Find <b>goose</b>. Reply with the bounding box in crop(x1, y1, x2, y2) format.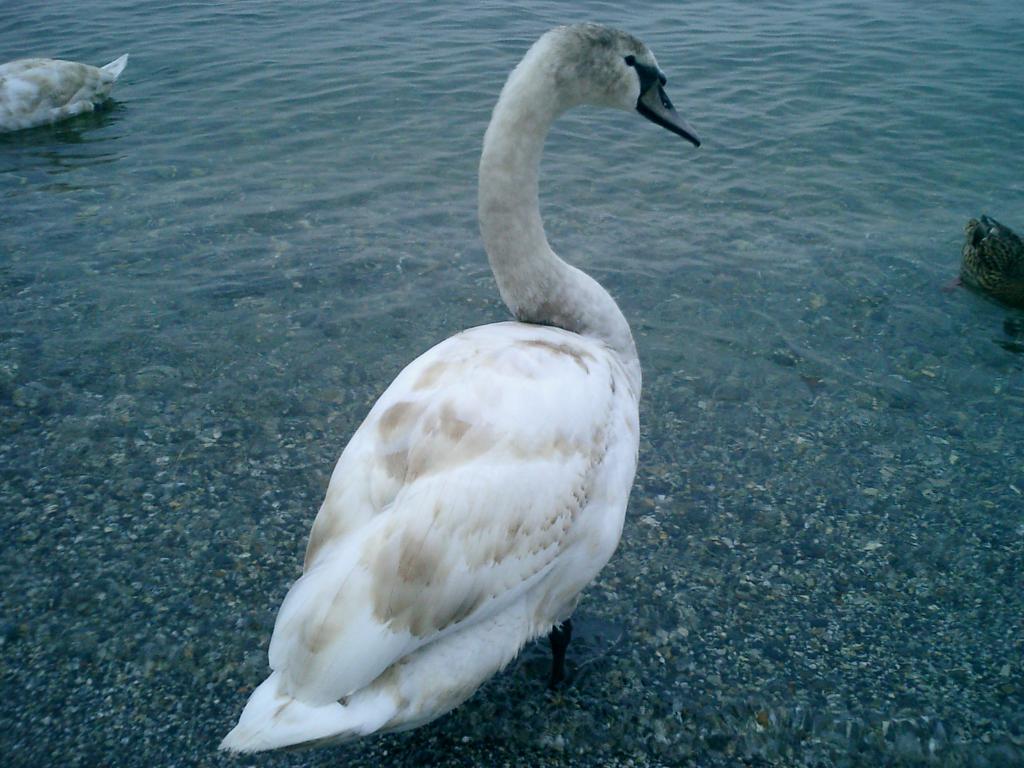
crop(207, 31, 714, 758).
